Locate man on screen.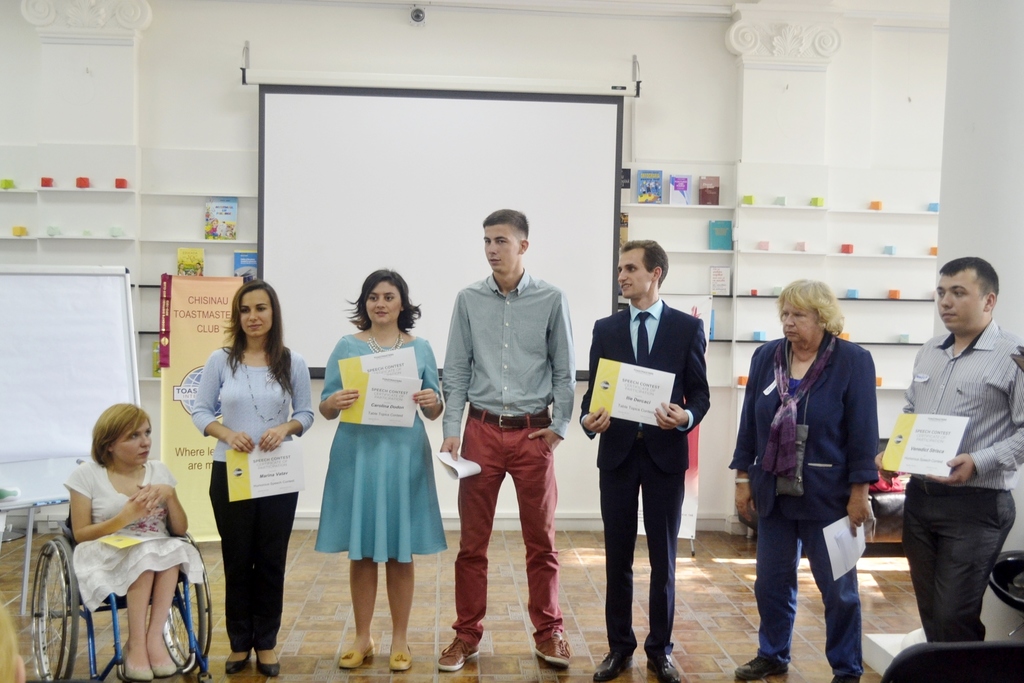
On screen at x1=894, y1=261, x2=1021, y2=673.
